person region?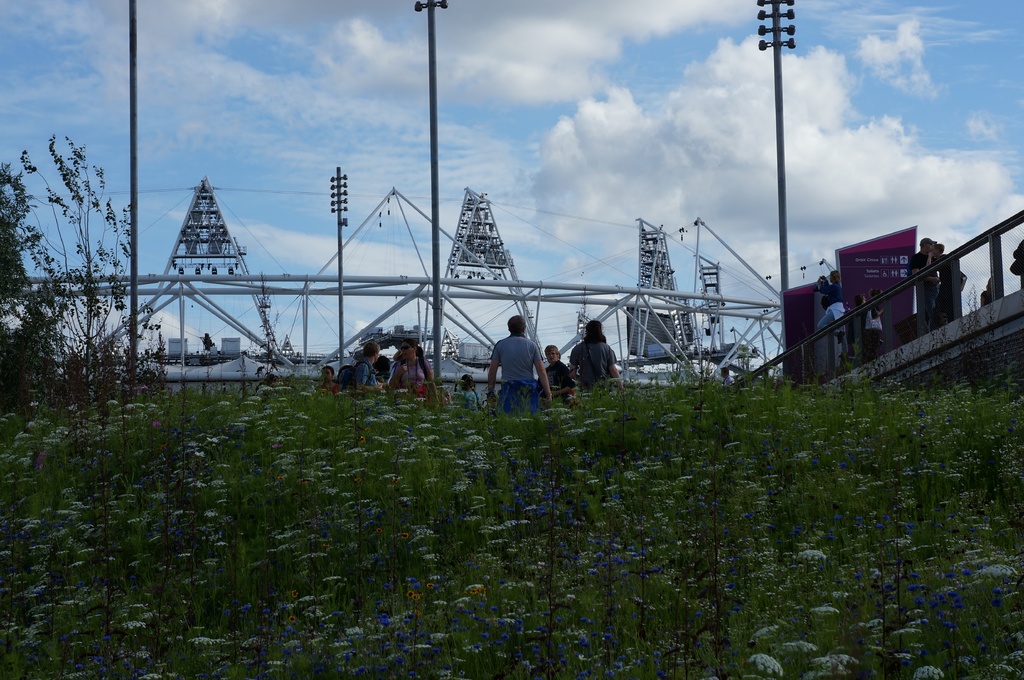
l=543, t=347, r=573, b=407
